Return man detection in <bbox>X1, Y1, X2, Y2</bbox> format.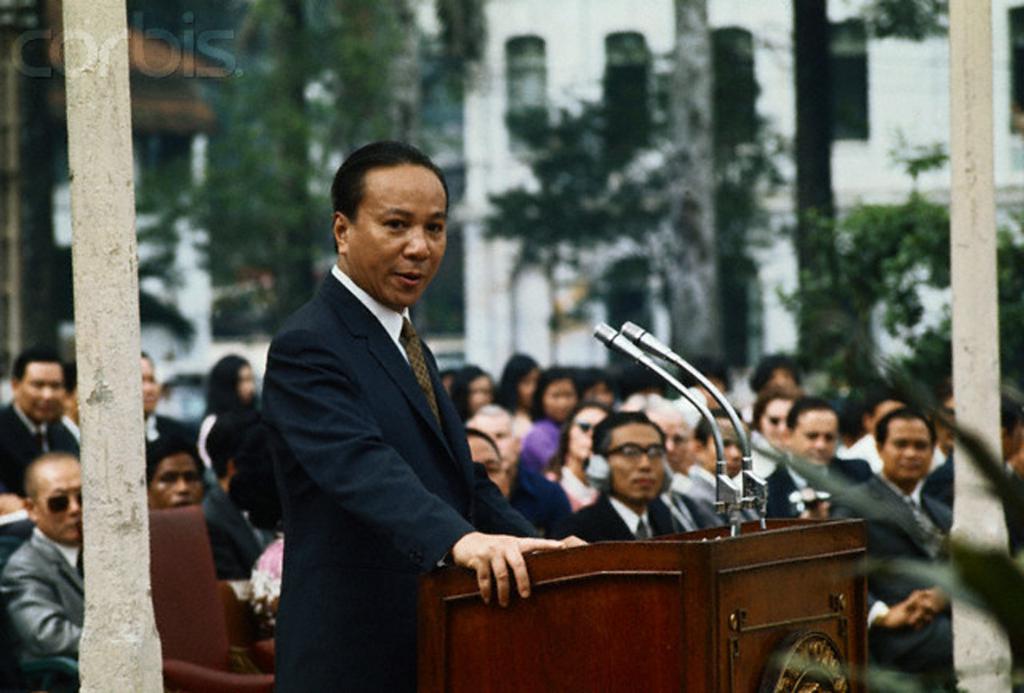
<bbox>0, 454, 93, 692</bbox>.
